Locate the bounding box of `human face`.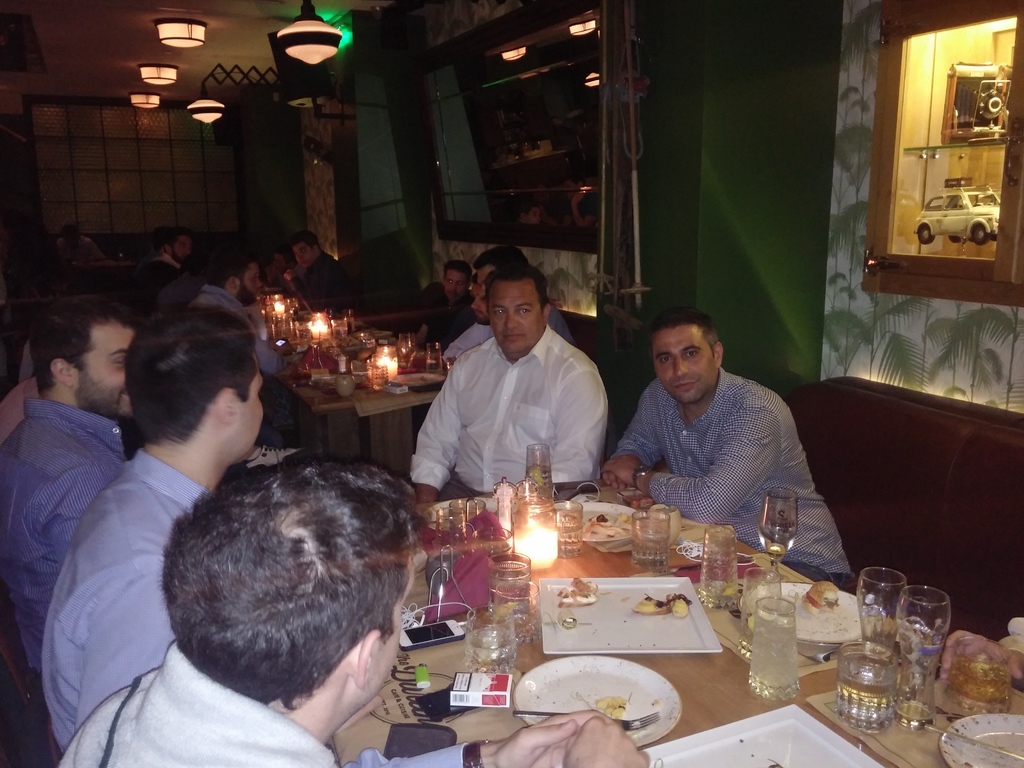
Bounding box: detection(237, 354, 266, 463).
